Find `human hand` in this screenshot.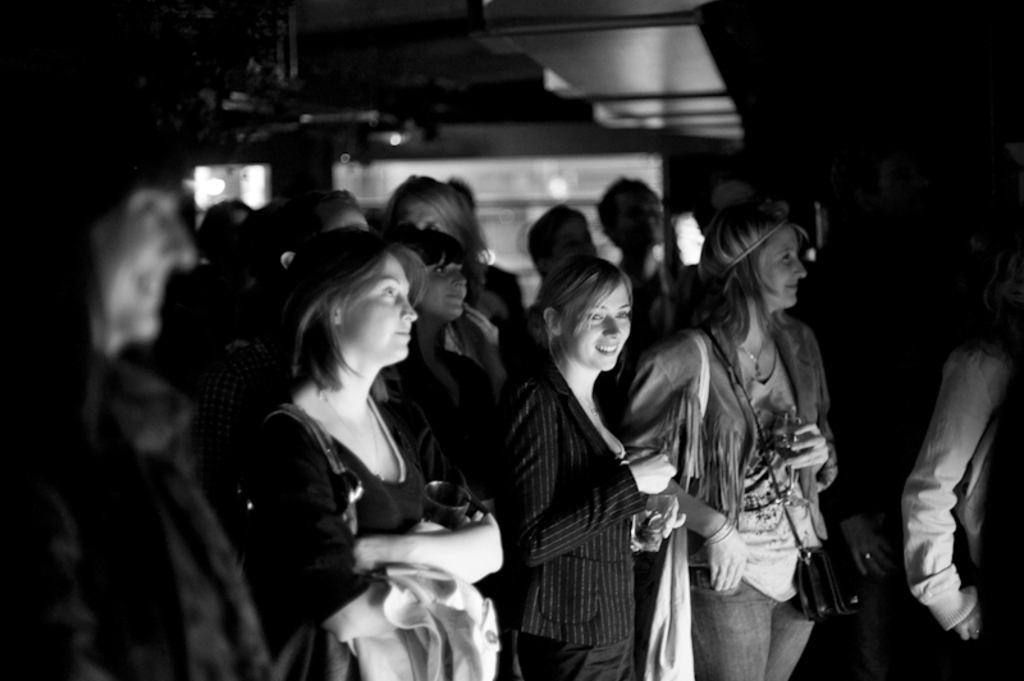
The bounding box for `human hand` is <box>707,522,765,594</box>.
